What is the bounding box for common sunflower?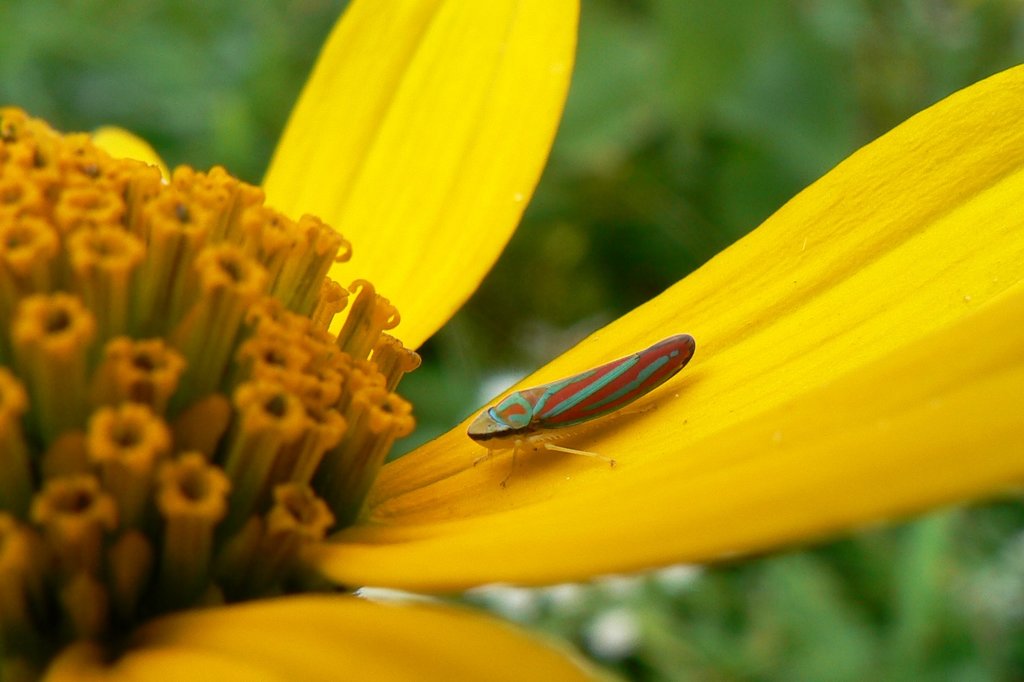
<bbox>2, 0, 1023, 681</bbox>.
